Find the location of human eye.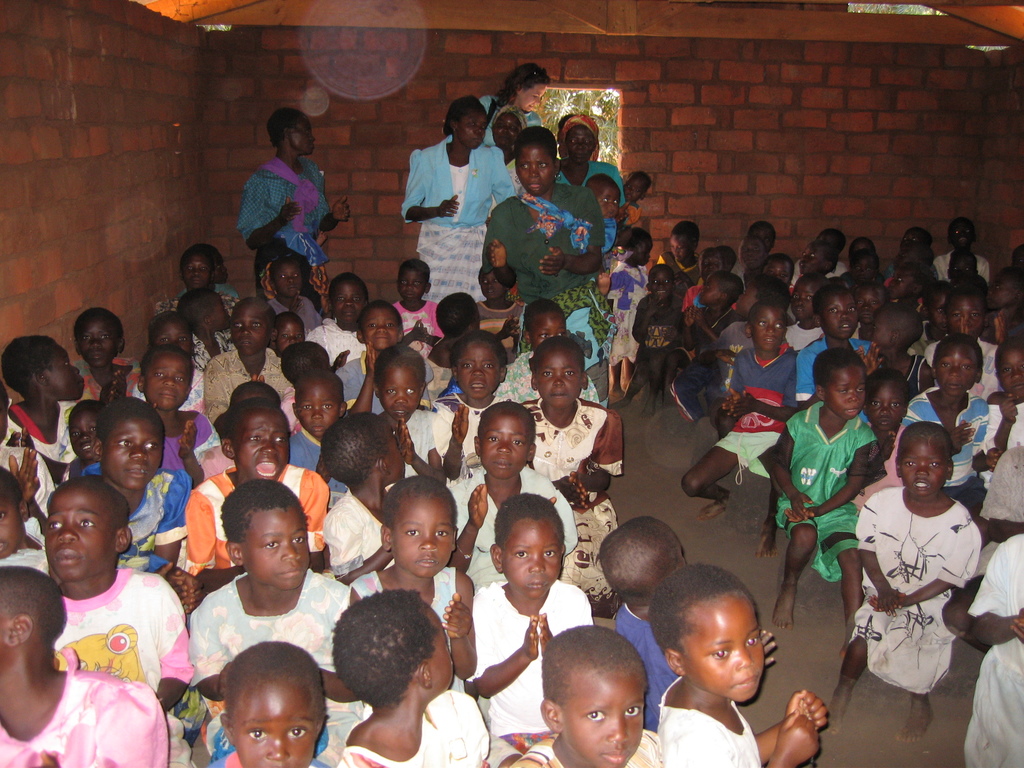
Location: {"x1": 279, "y1": 275, "x2": 285, "y2": 280}.
